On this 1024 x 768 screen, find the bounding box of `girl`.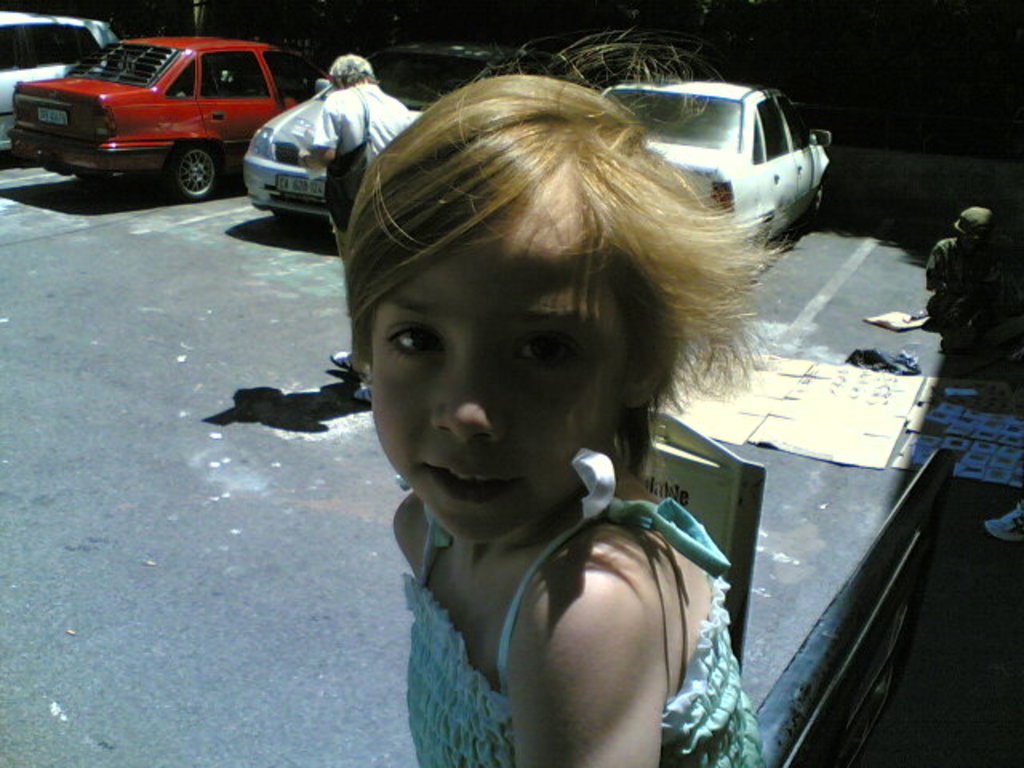
Bounding box: detection(336, 38, 810, 766).
